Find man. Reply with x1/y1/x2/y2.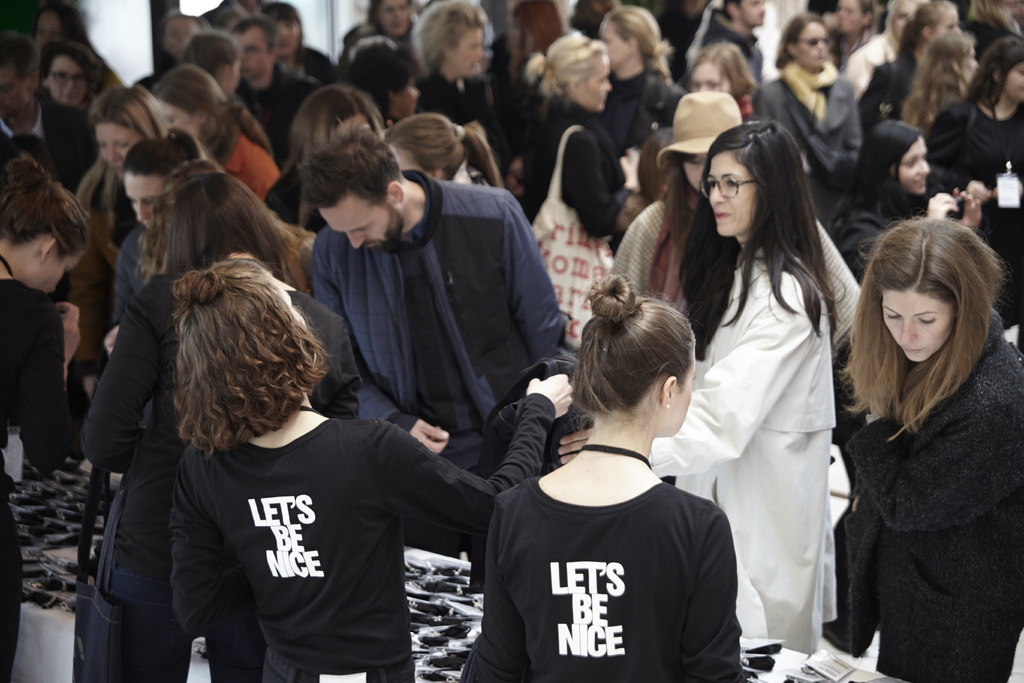
0/31/98/194.
